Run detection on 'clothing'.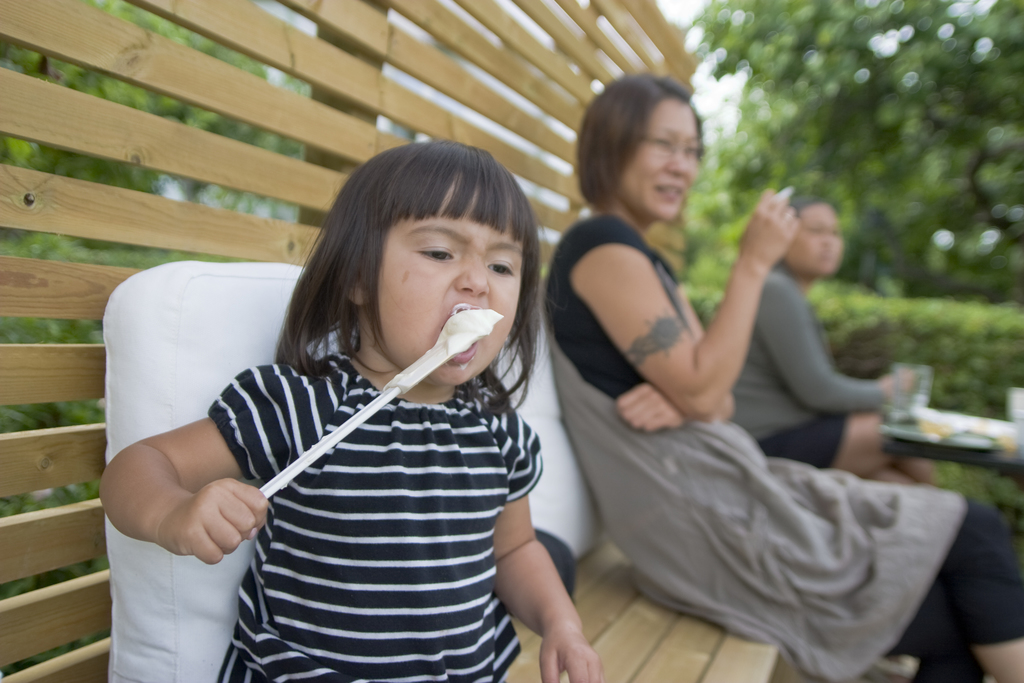
Result: BBox(531, 227, 1023, 682).
